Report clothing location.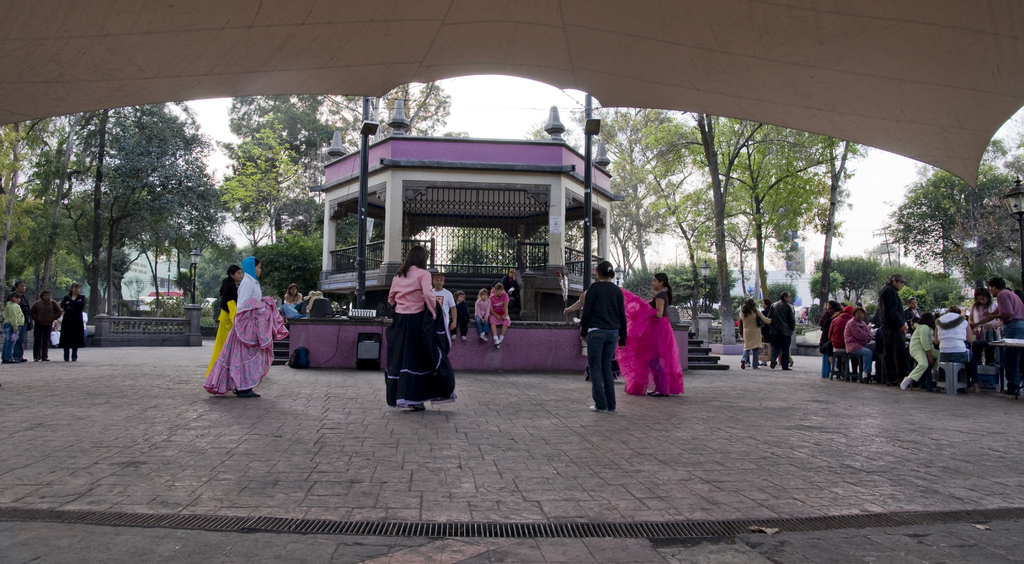
Report: l=581, t=281, r=627, b=412.
